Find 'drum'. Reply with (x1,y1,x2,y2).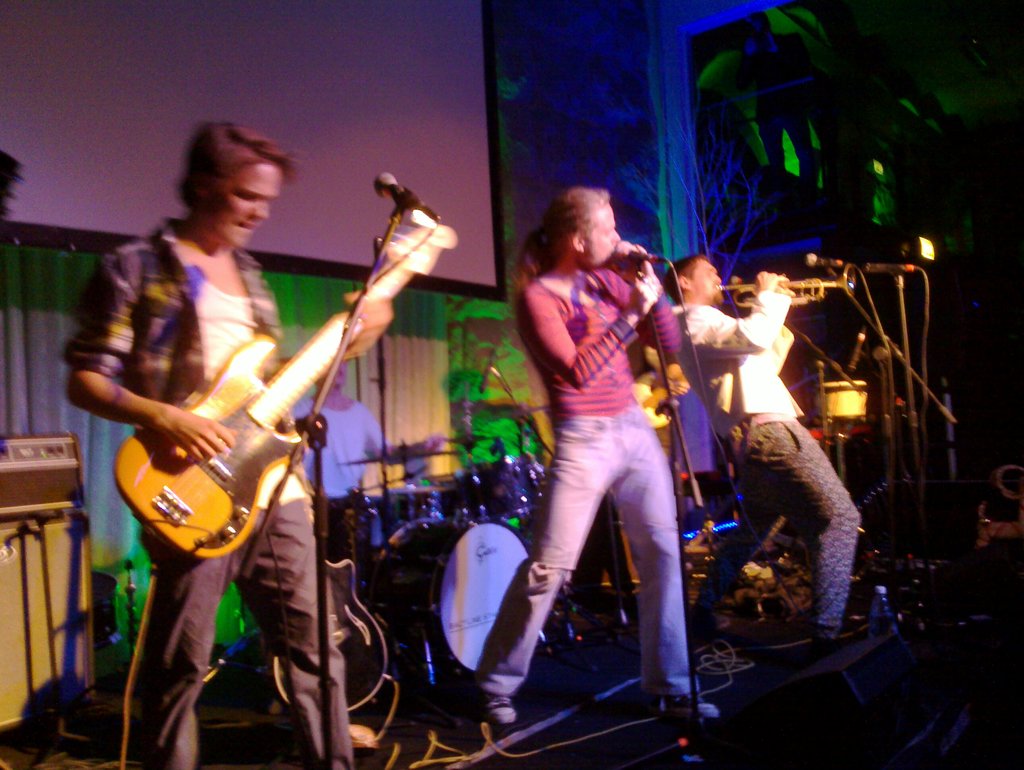
(389,483,457,515).
